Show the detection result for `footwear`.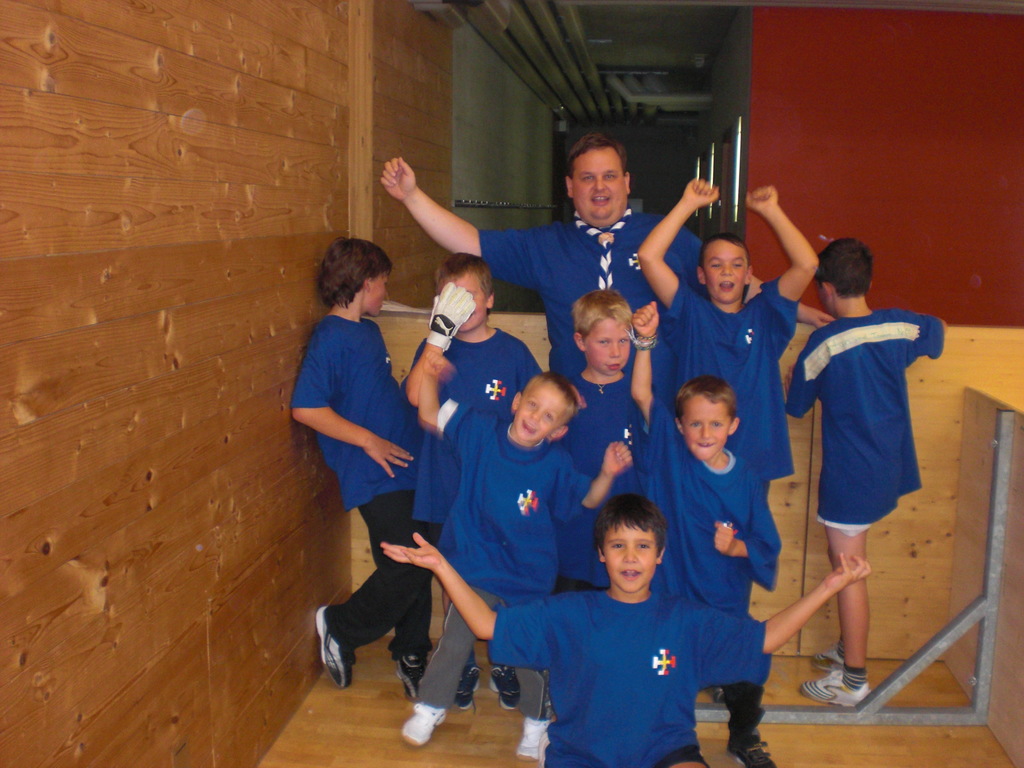
<region>312, 605, 355, 692</region>.
